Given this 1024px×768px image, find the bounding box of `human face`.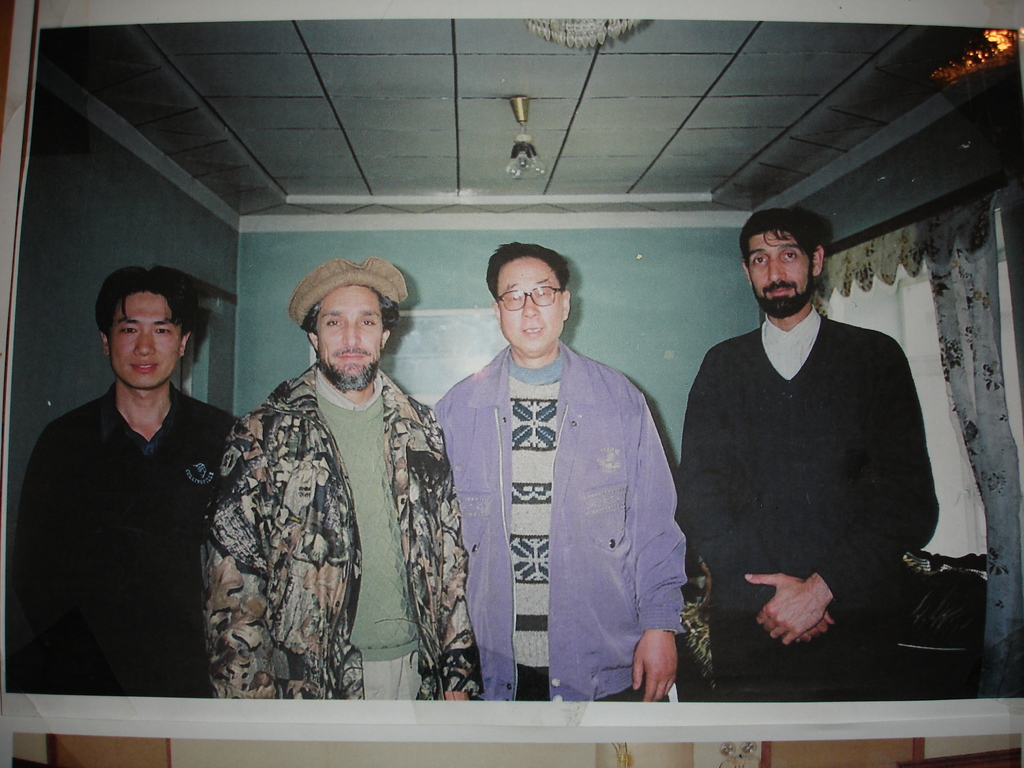
<region>112, 294, 182, 386</region>.
